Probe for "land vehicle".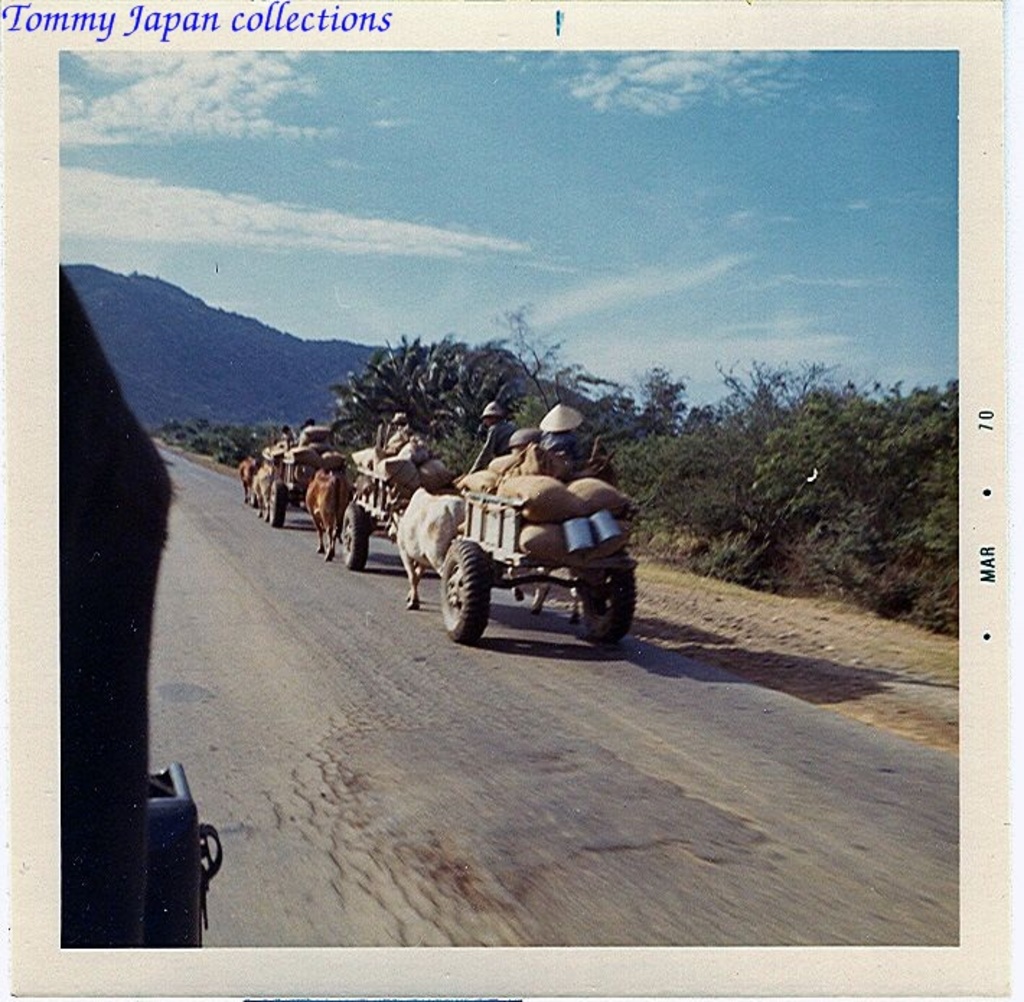
Probe result: <region>264, 440, 337, 523</region>.
